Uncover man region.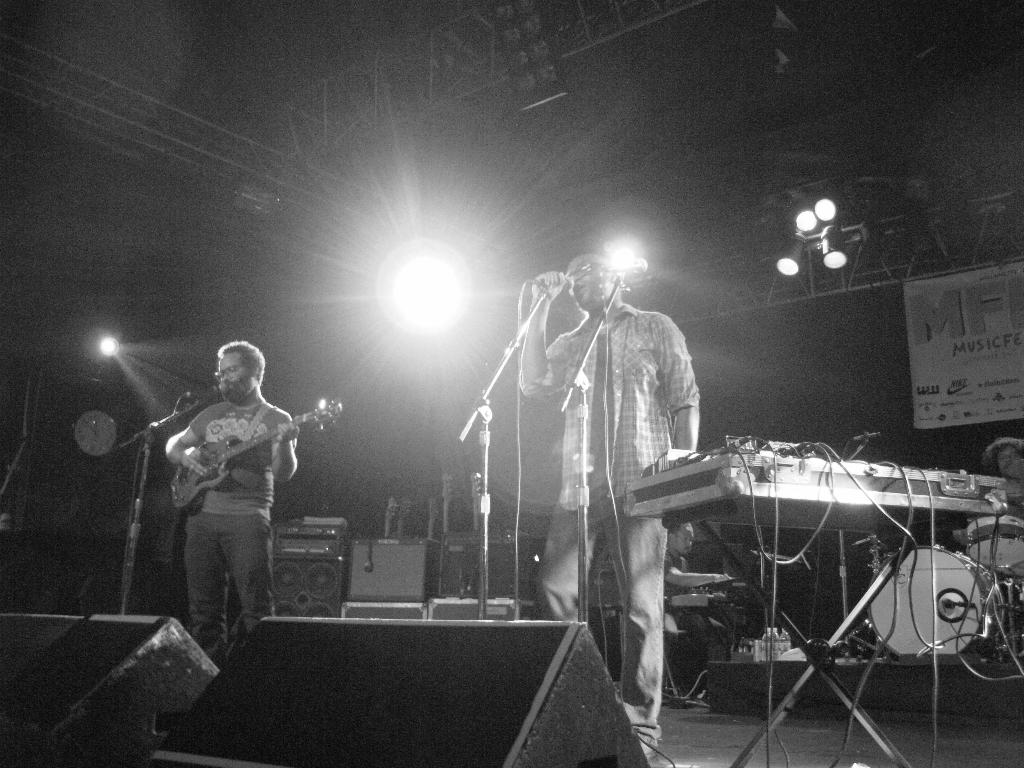
Uncovered: region(977, 436, 1023, 480).
